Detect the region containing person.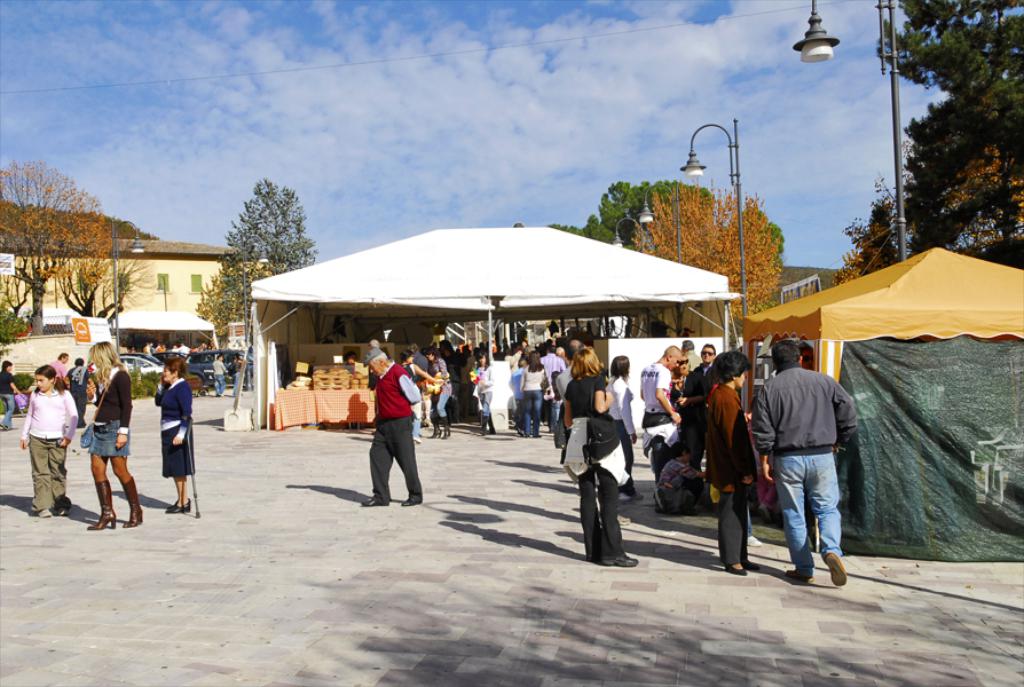
bbox=(433, 348, 457, 437).
